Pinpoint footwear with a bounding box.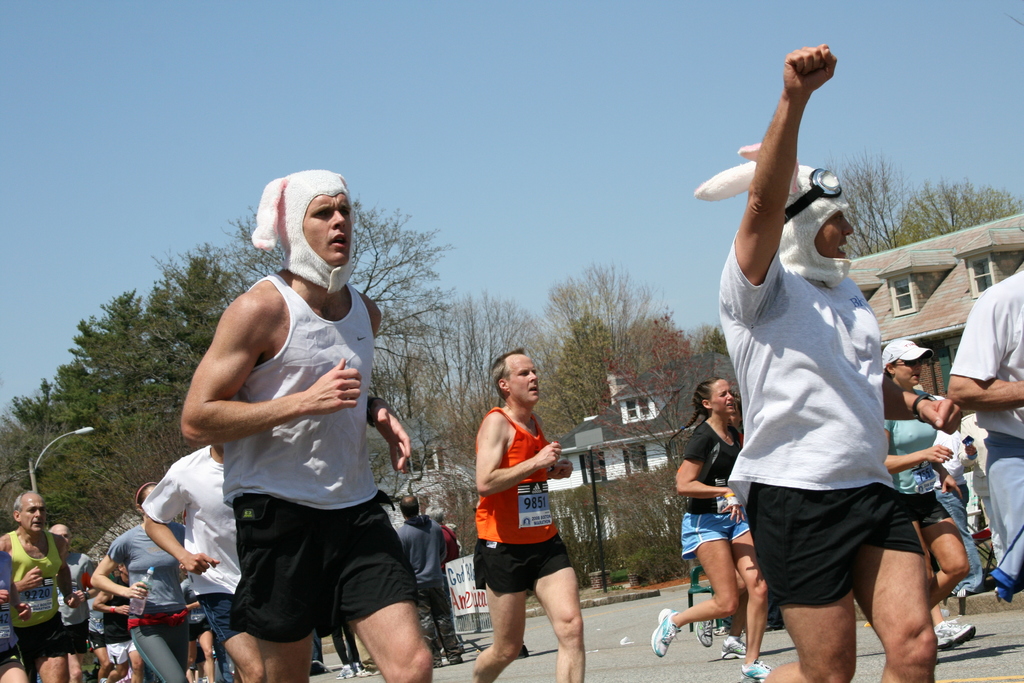
332:665:353:678.
